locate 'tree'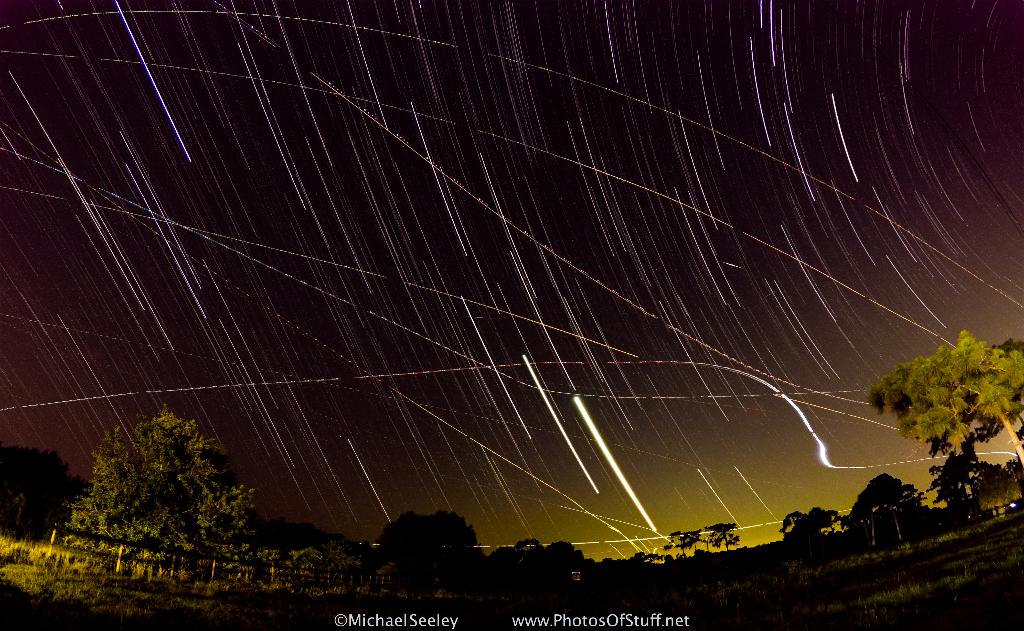
box(925, 439, 975, 515)
